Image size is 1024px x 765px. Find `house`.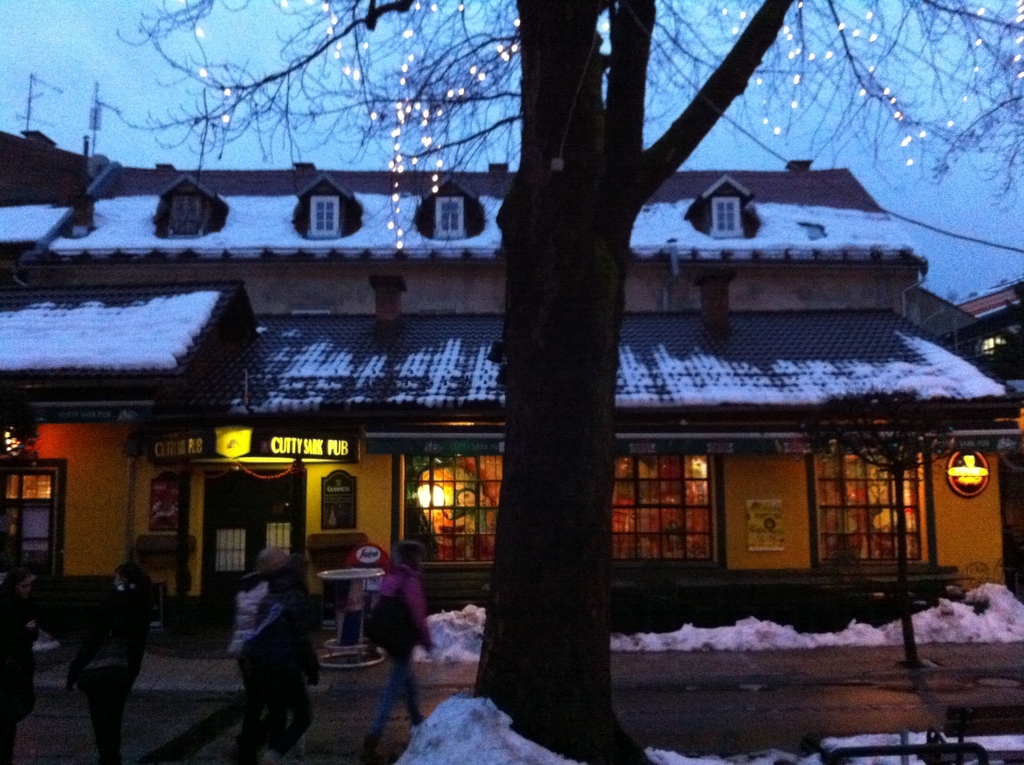
[0, 30, 1009, 674].
